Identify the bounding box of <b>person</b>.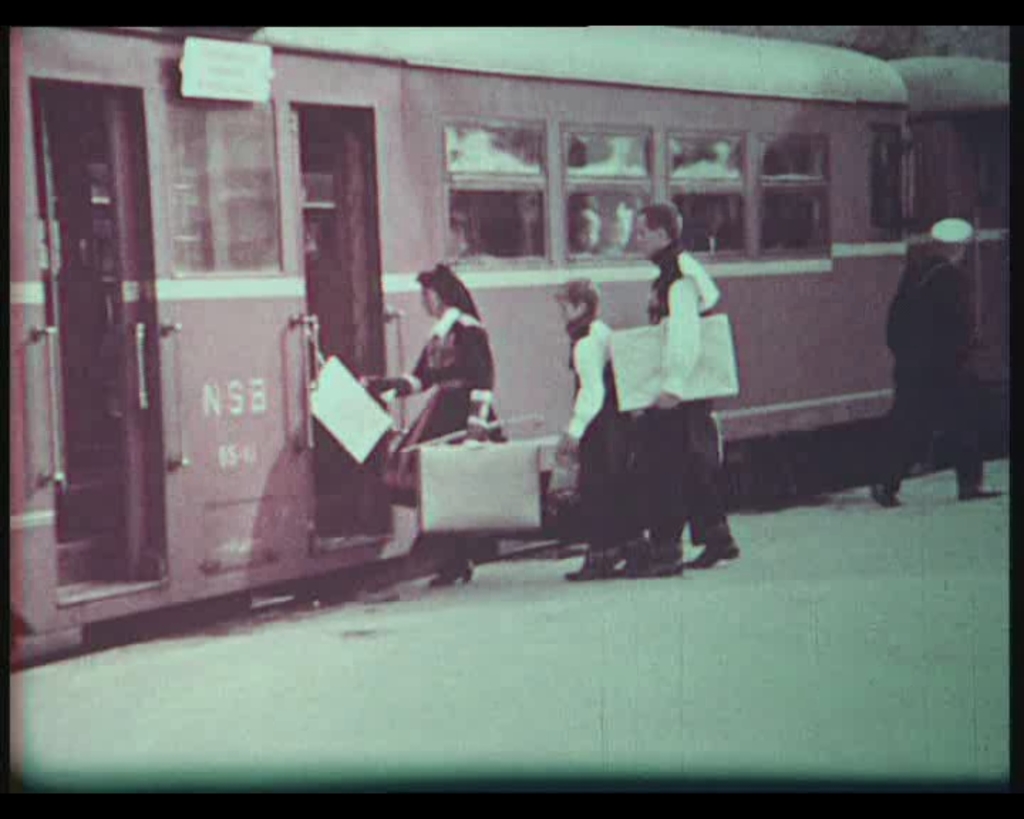
left=354, top=263, right=515, bottom=587.
